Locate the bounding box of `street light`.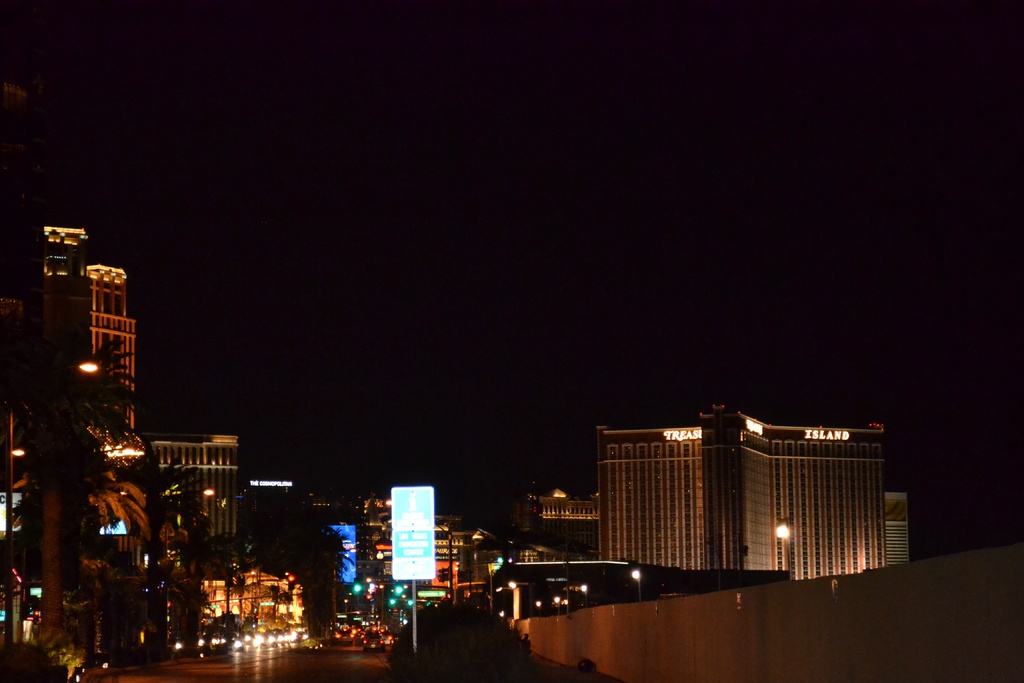
Bounding box: {"x1": 0, "y1": 363, "x2": 100, "y2": 661}.
